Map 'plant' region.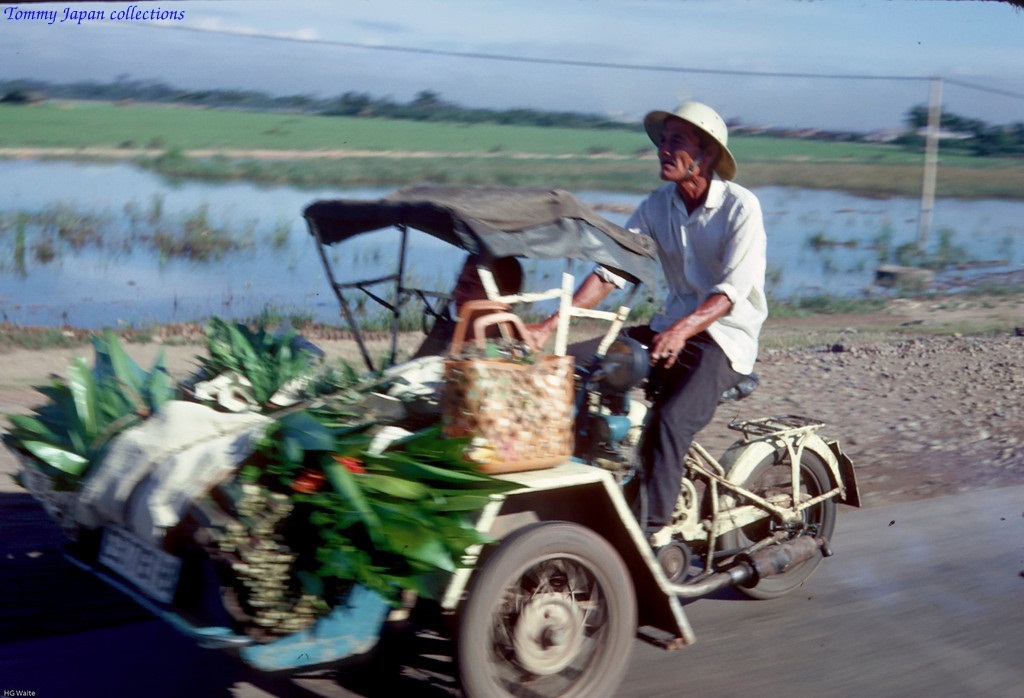
Mapped to Rect(245, 402, 533, 602).
